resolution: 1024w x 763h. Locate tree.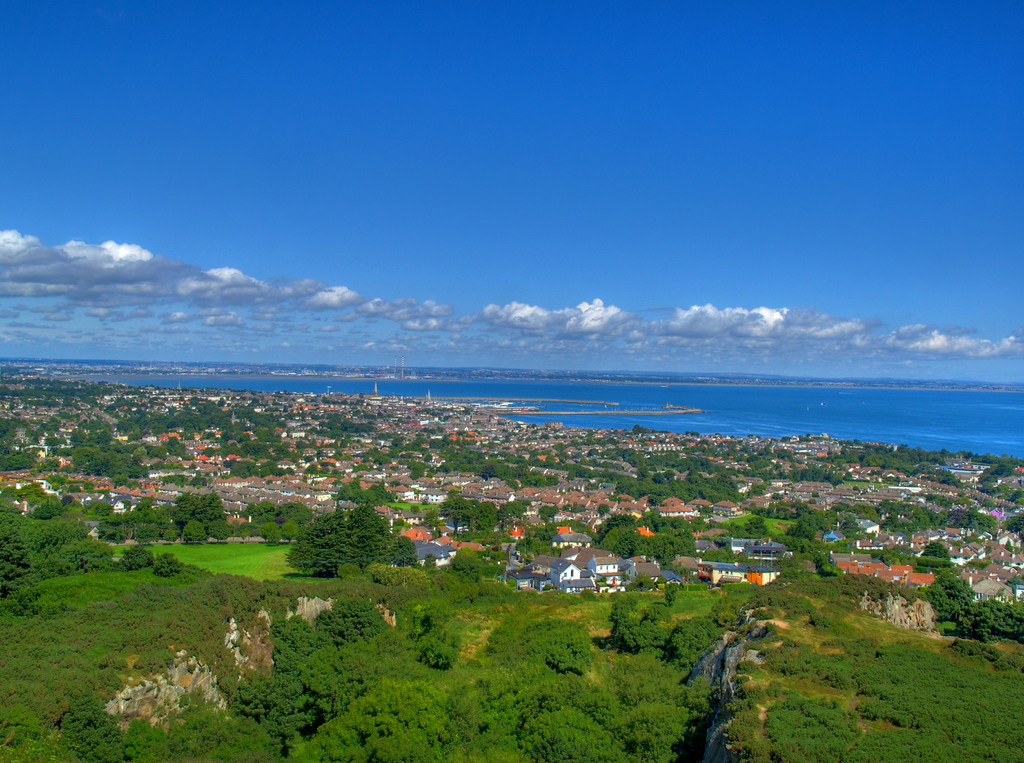
925:492:953:504.
